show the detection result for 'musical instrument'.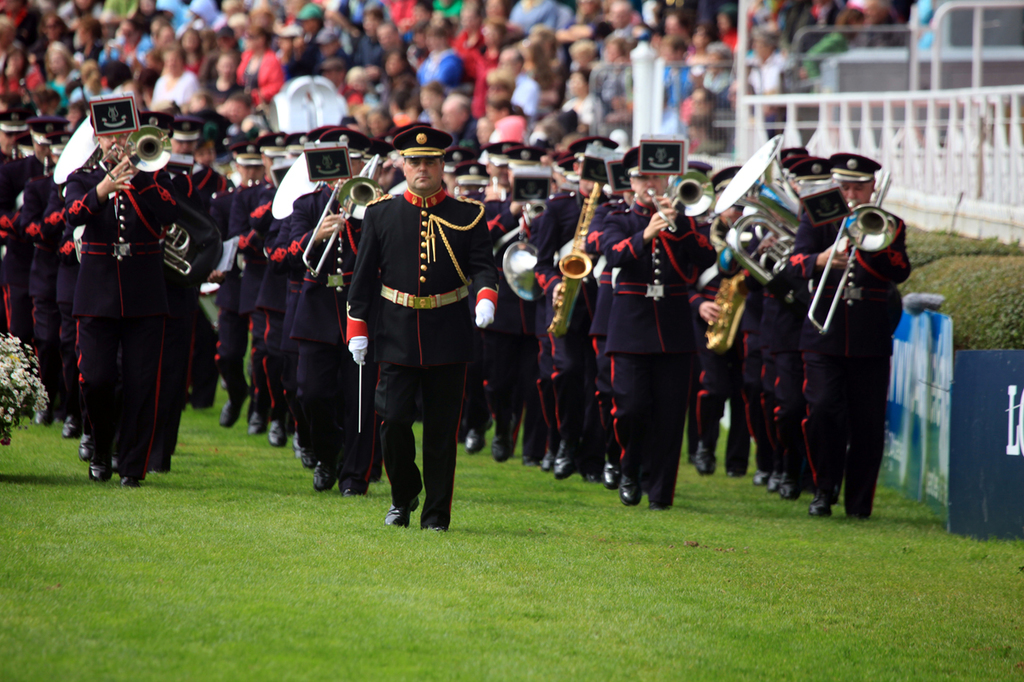
<region>541, 177, 600, 341</region>.
